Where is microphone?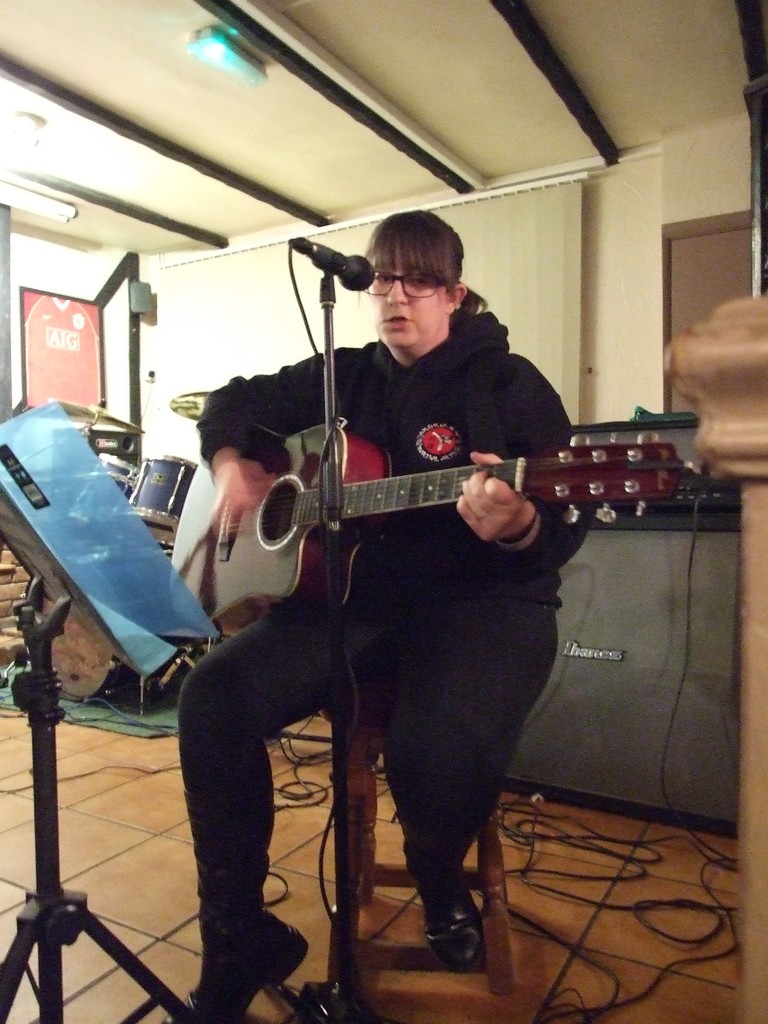
[282,232,373,296].
